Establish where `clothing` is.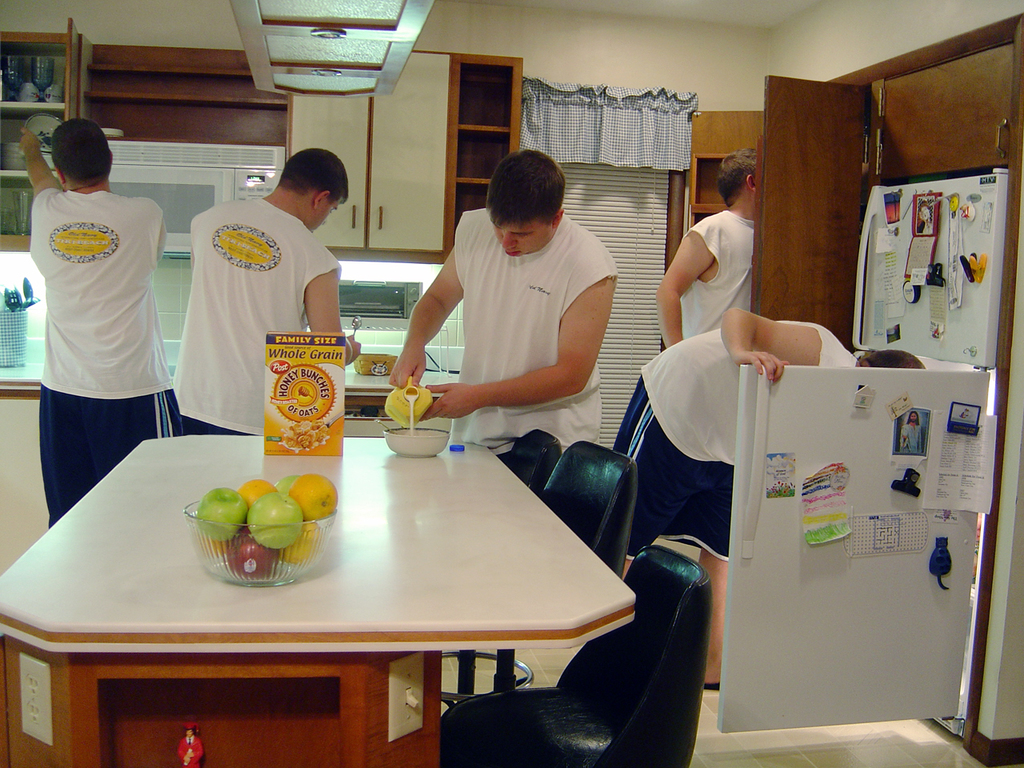
Established at 450:208:618:470.
